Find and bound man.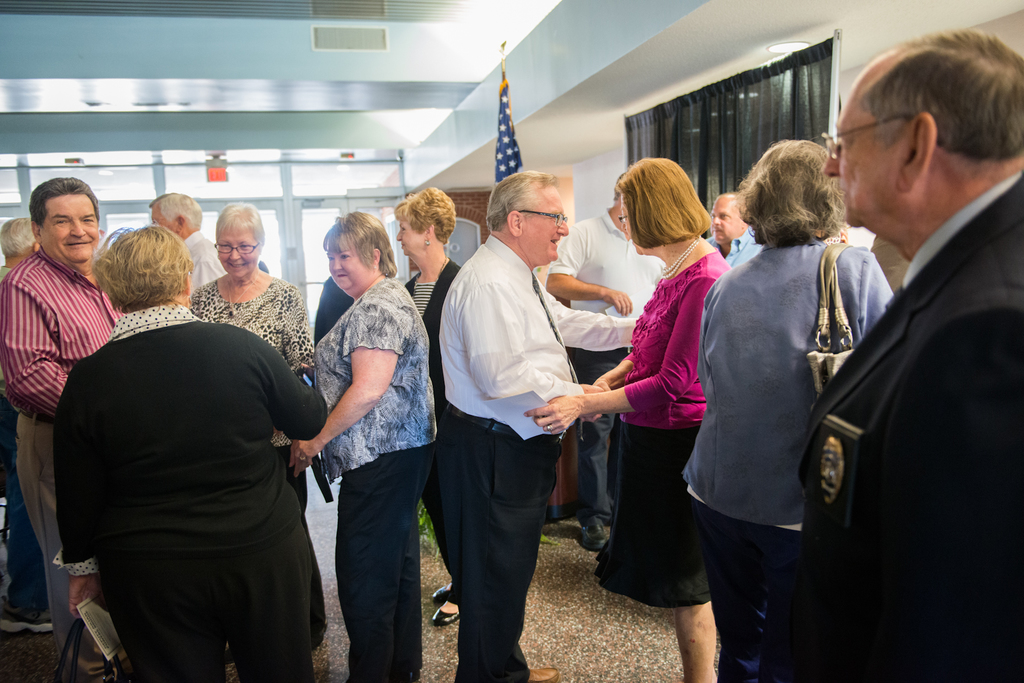
Bound: bbox(545, 171, 664, 540).
